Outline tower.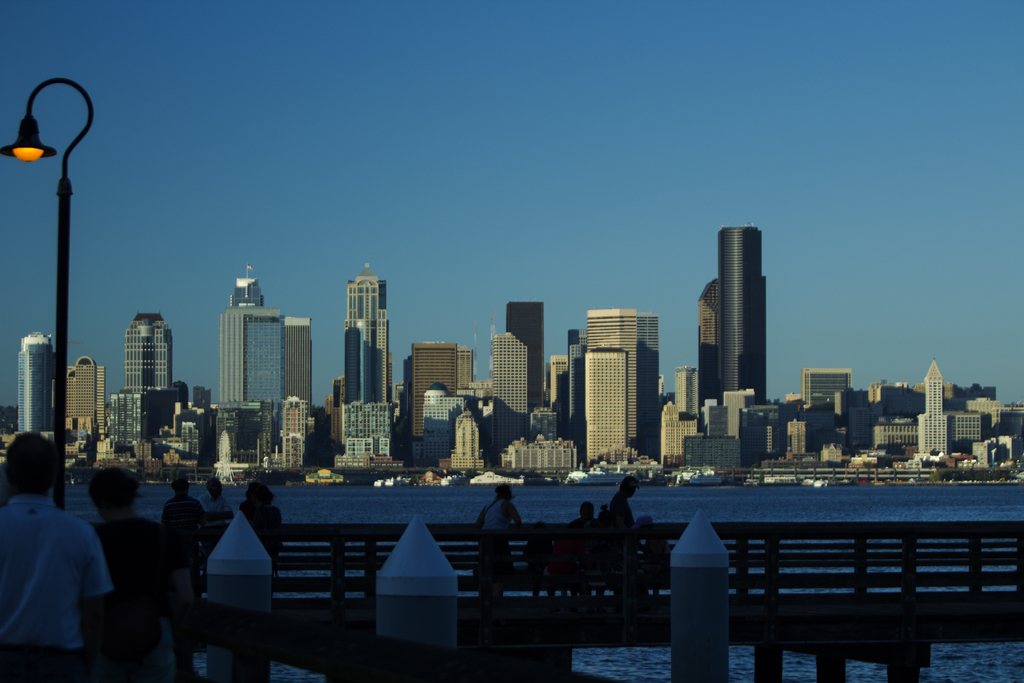
Outline: x1=54 y1=361 x2=102 y2=477.
